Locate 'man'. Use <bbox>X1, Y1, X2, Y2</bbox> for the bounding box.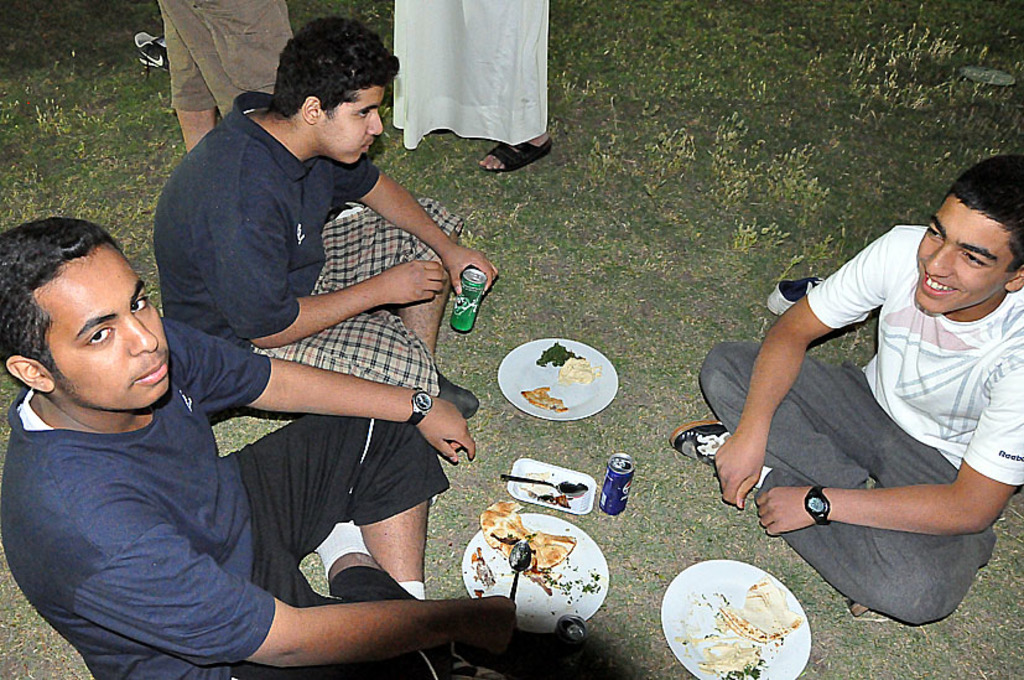
<bbox>0, 217, 523, 679</bbox>.
